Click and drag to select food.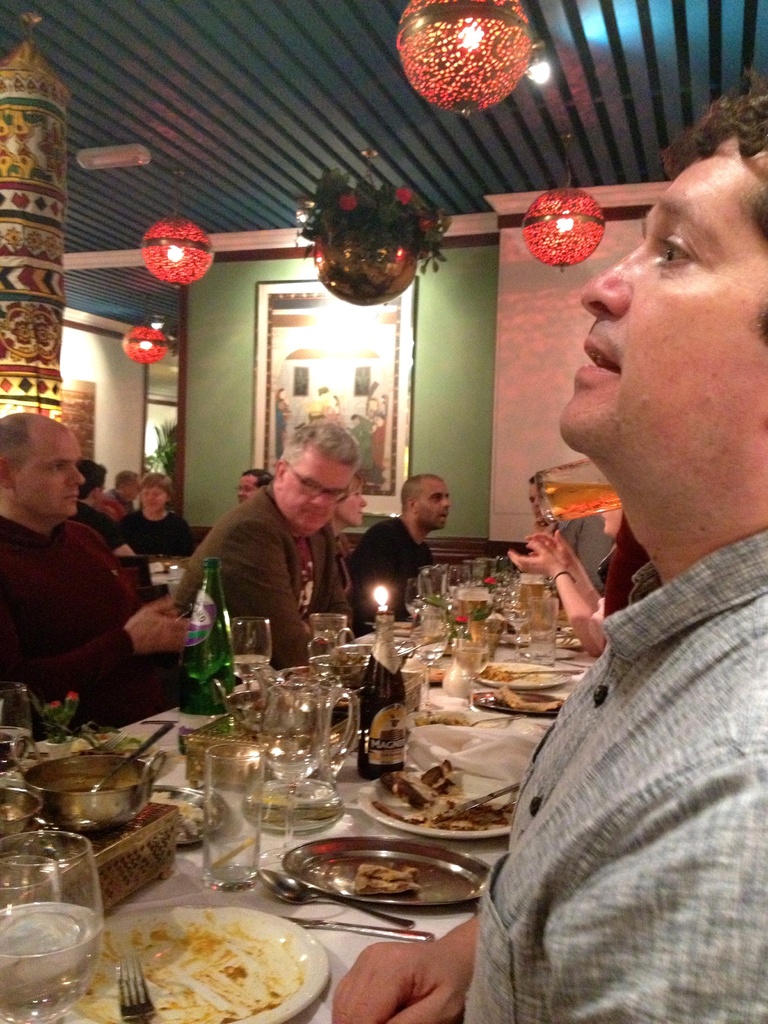
Selection: [x1=383, y1=760, x2=508, y2=835].
